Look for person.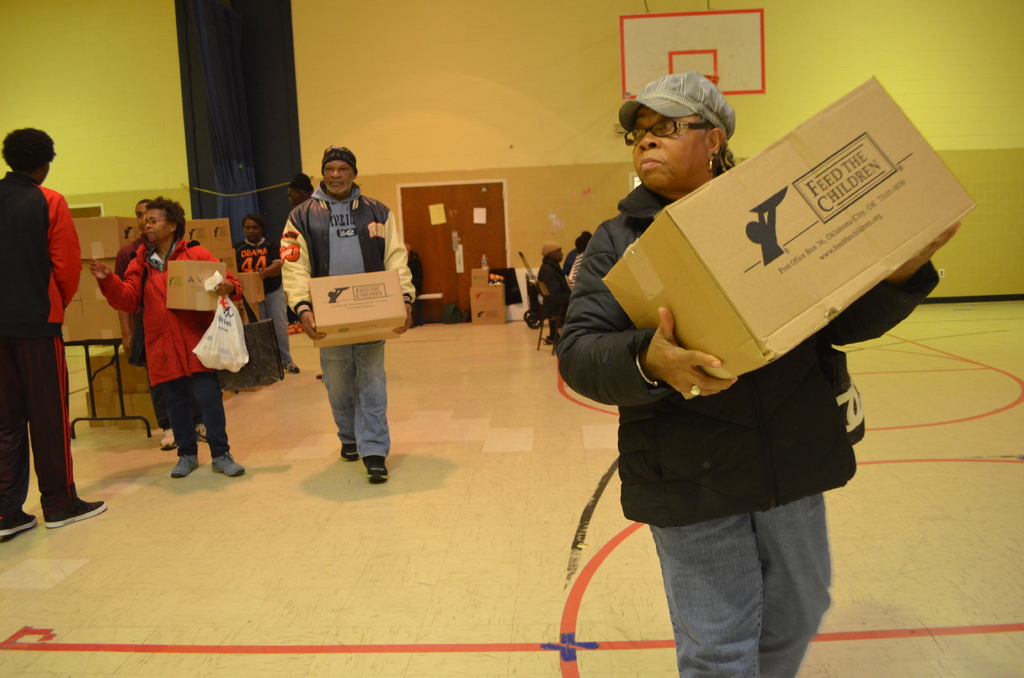
Found: (x1=559, y1=72, x2=961, y2=677).
